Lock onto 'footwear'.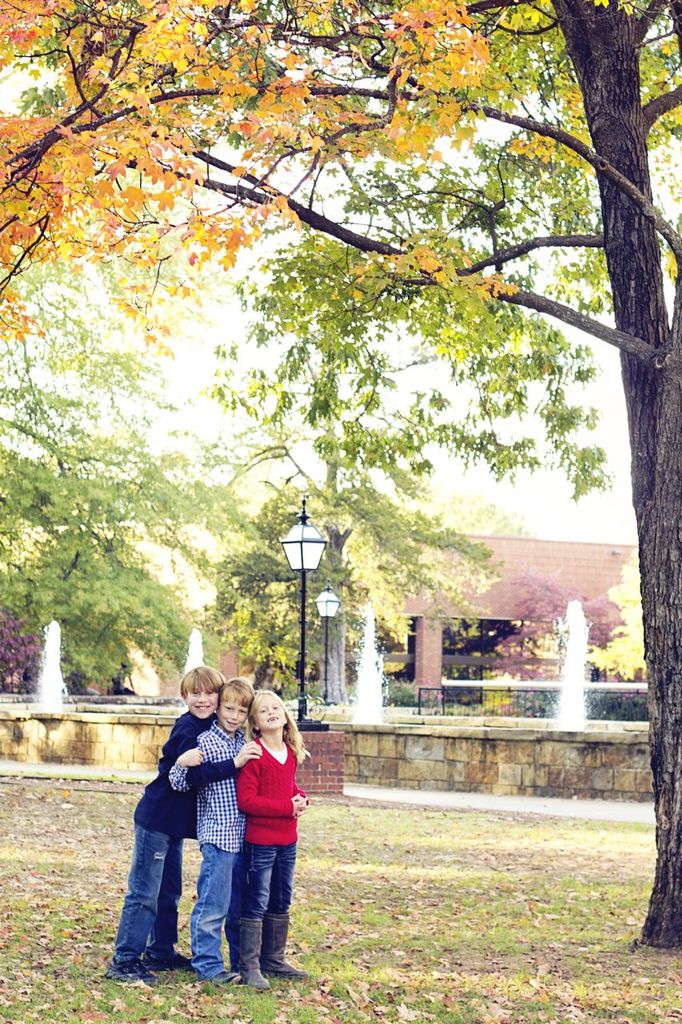
Locked: [x1=138, y1=944, x2=196, y2=976].
